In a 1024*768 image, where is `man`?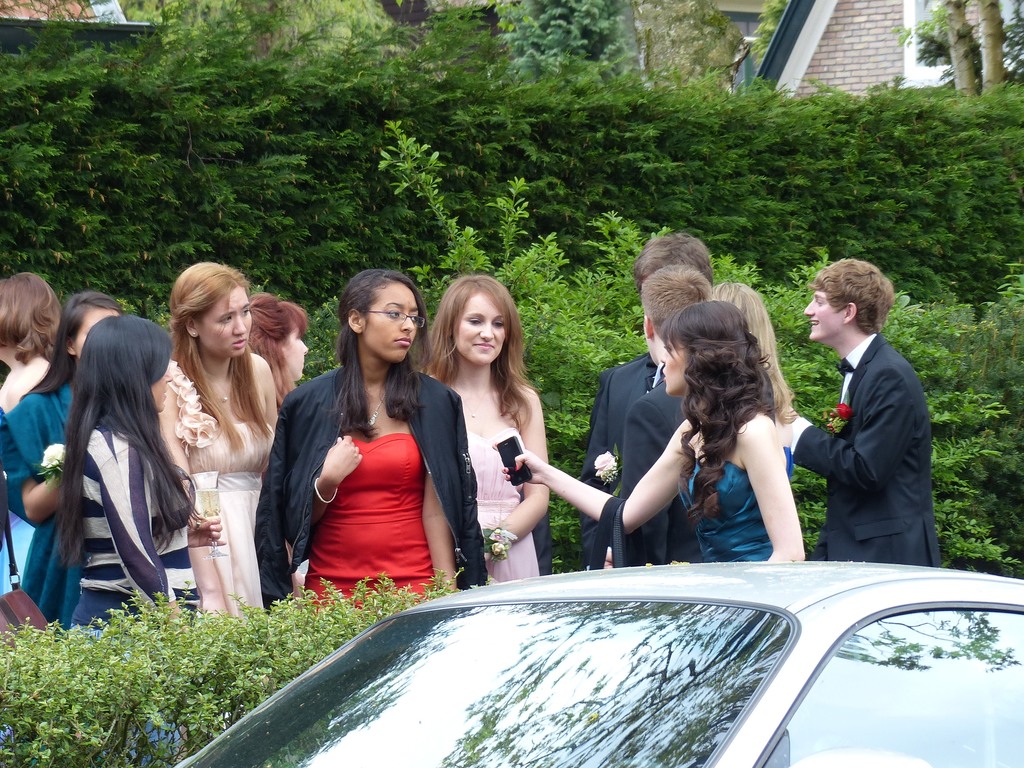
x1=784 y1=259 x2=941 y2=568.
